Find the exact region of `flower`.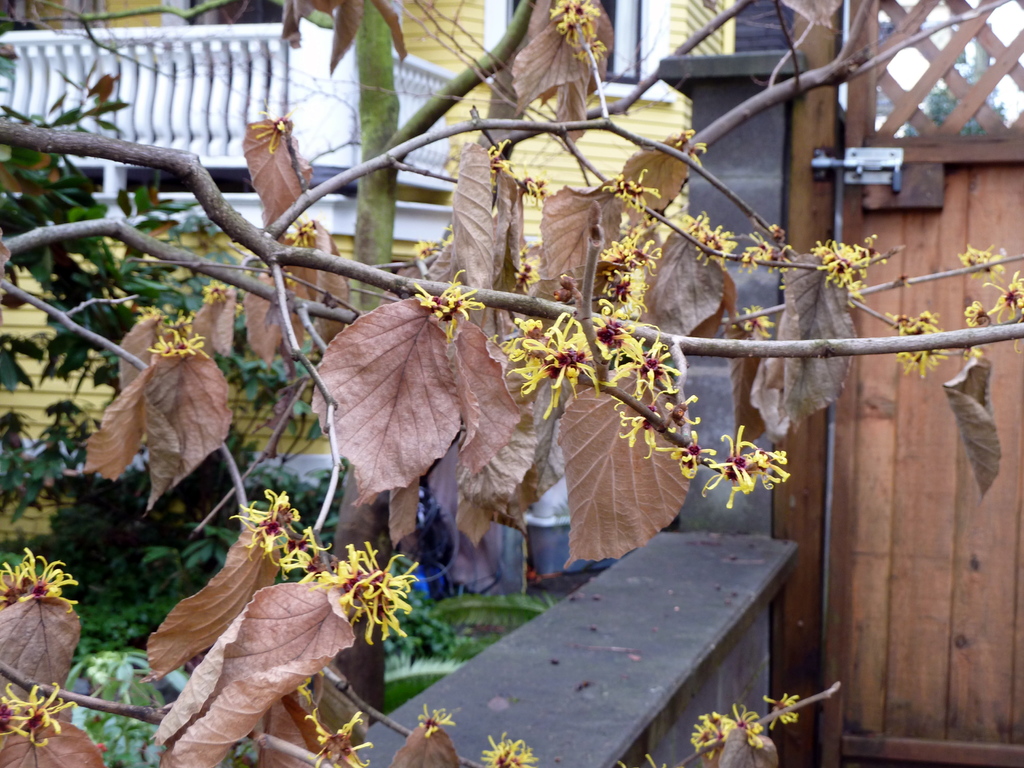
Exact region: 143/304/212/360.
